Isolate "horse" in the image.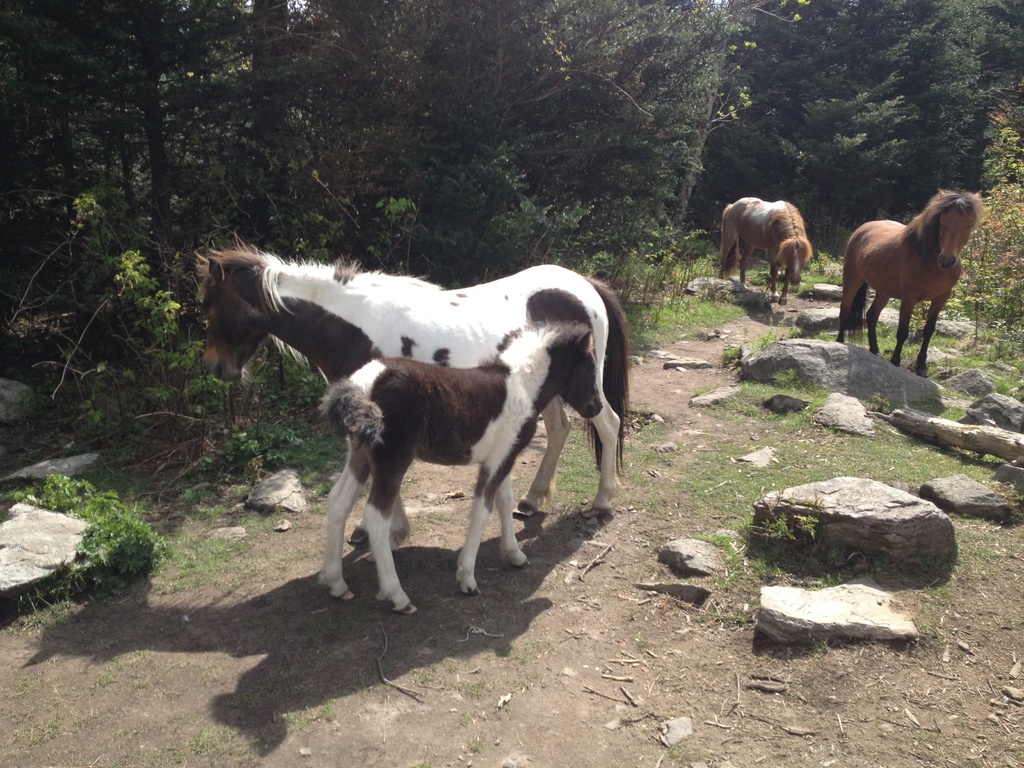
Isolated region: <box>718,193,813,307</box>.
